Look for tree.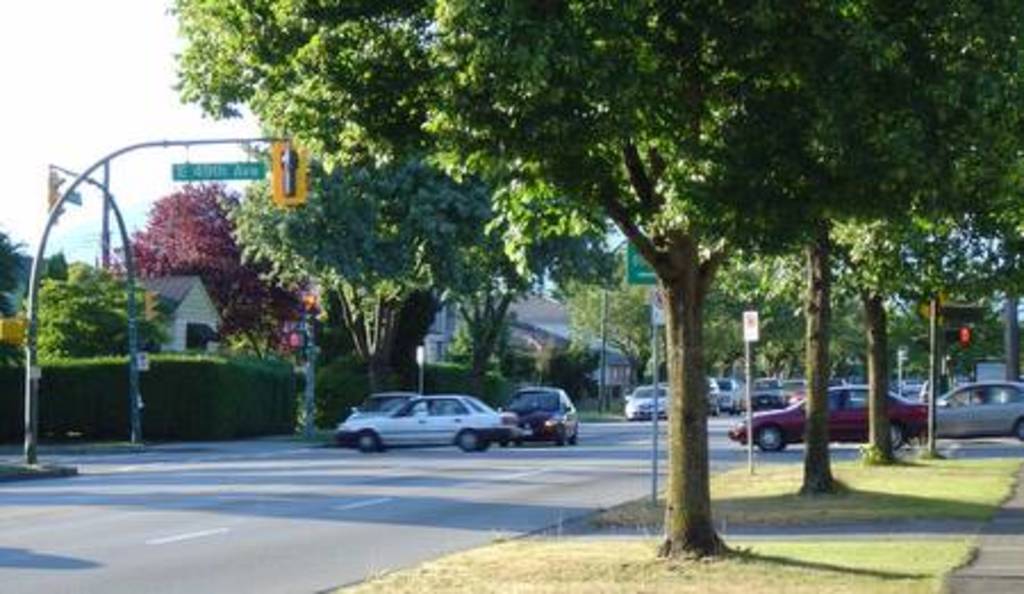
Found: l=0, t=225, r=30, b=316.
